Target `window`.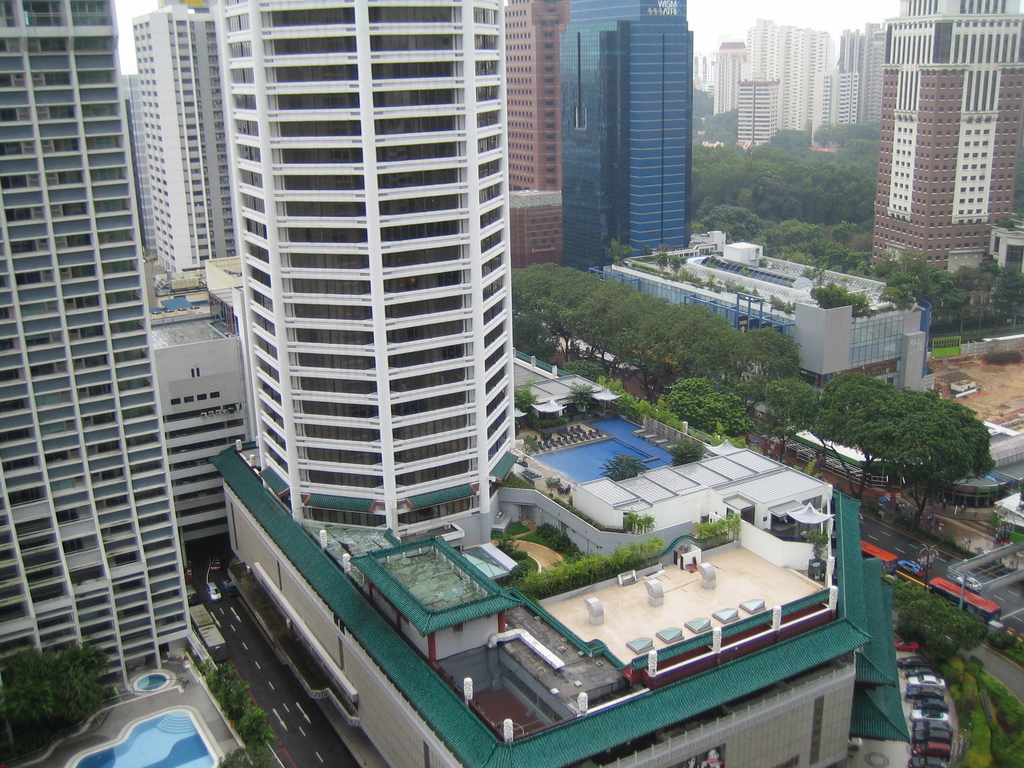
Target region: l=287, t=375, r=380, b=399.
